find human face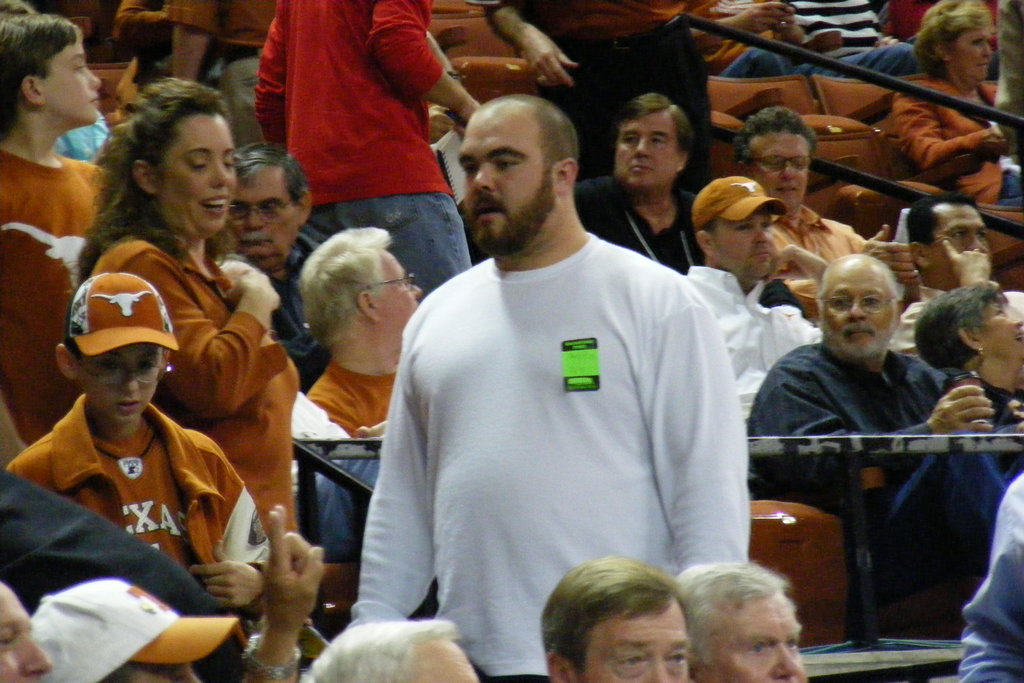
<box>368,249,419,350</box>
